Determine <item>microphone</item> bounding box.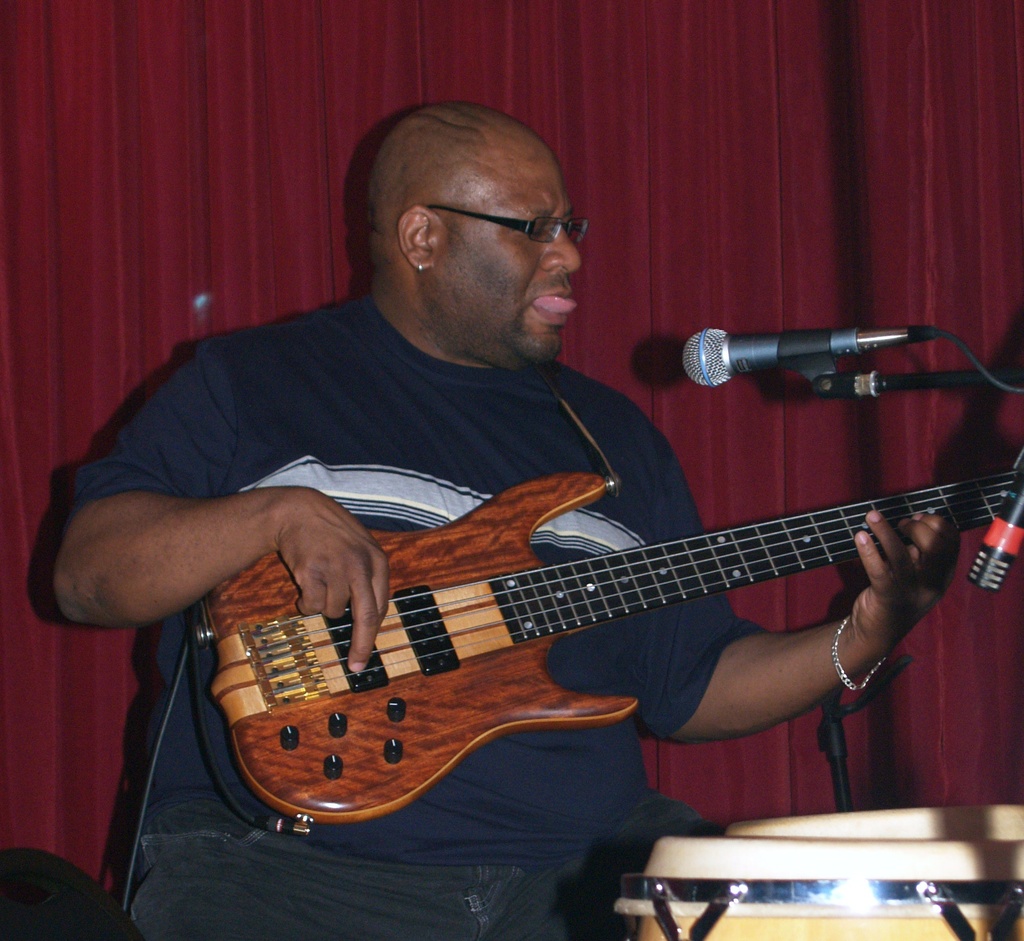
Determined: pyautogui.locateOnScreen(628, 313, 996, 429).
